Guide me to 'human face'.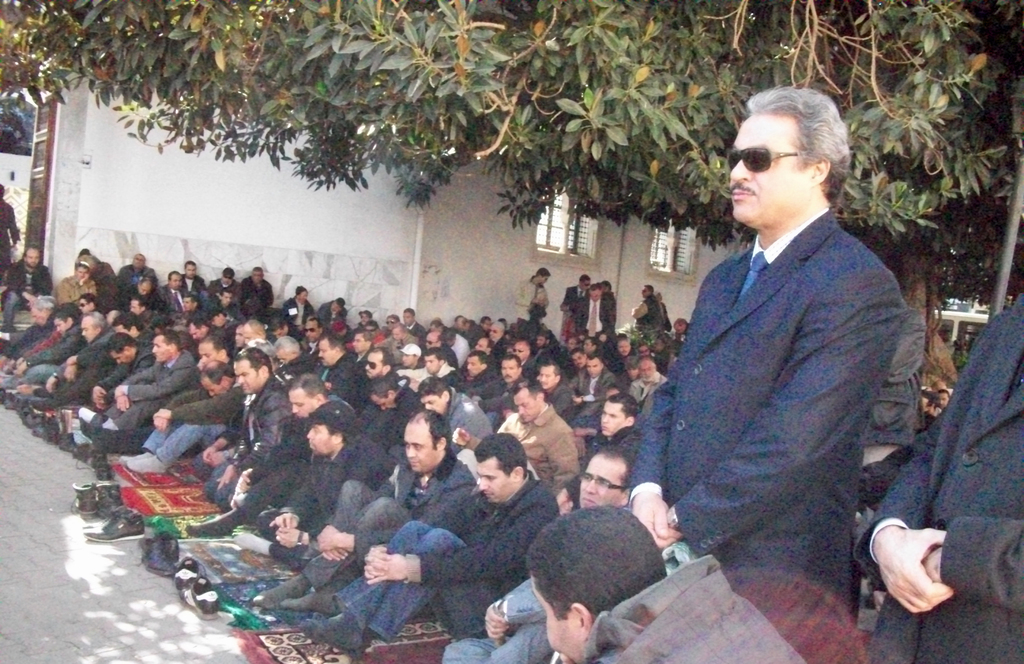
Guidance: box(130, 300, 141, 318).
